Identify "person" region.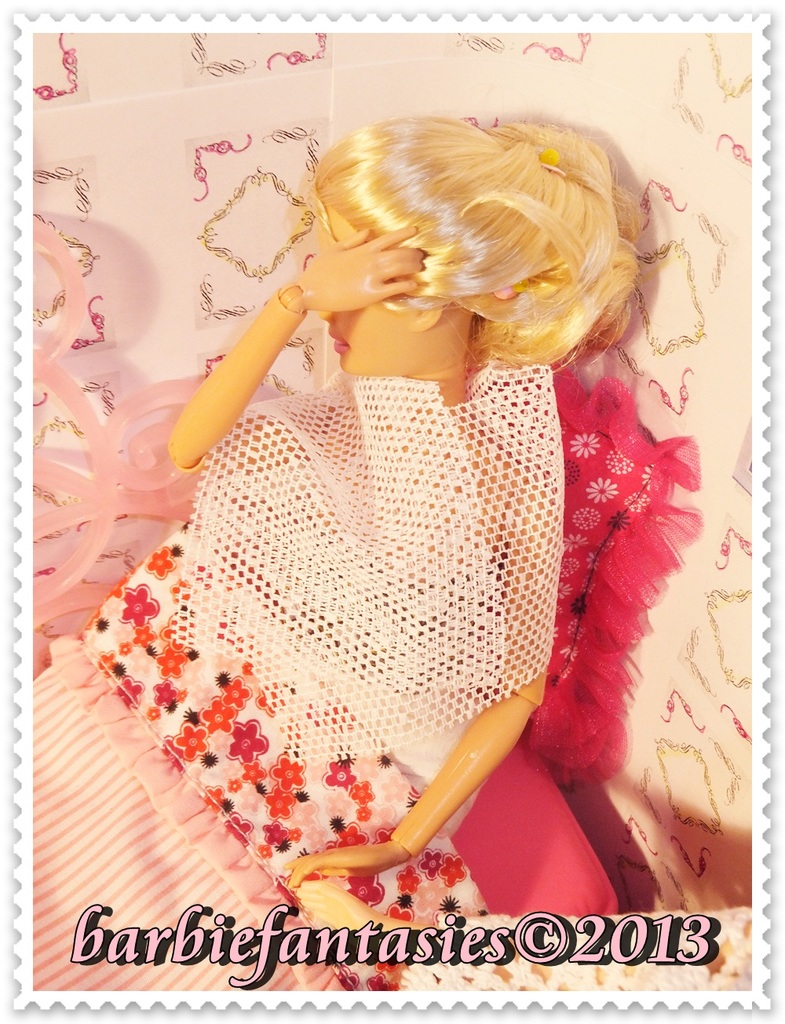
Region: rect(27, 108, 648, 989).
